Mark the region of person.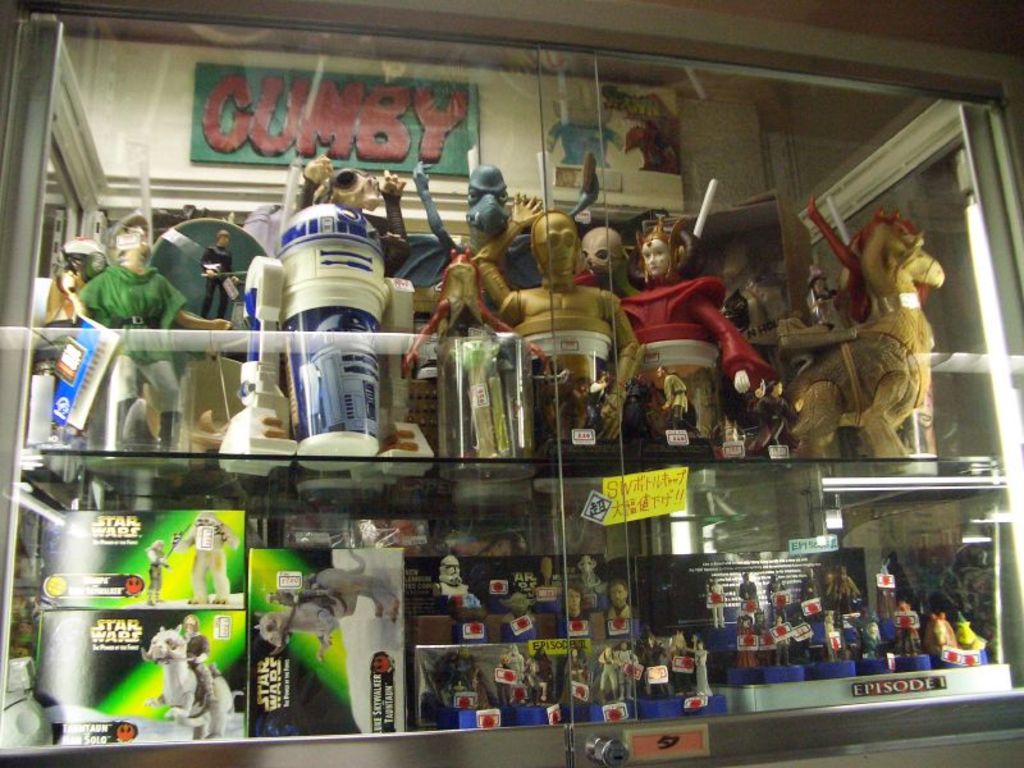
Region: locate(76, 210, 230, 474).
